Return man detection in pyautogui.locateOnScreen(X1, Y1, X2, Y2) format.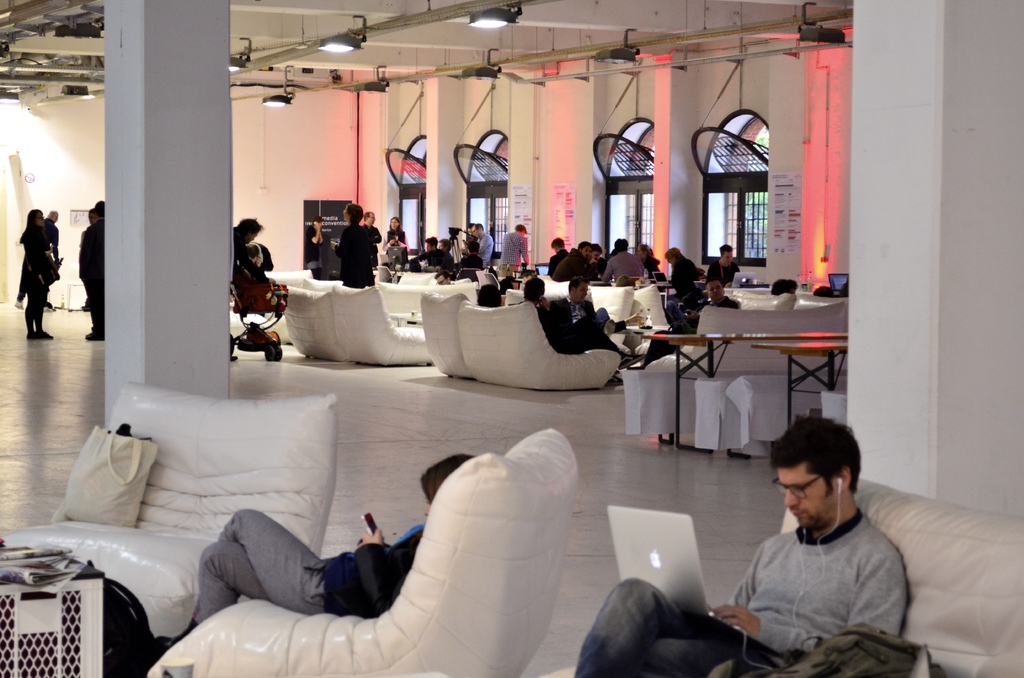
pyautogui.locateOnScreen(547, 234, 566, 270).
